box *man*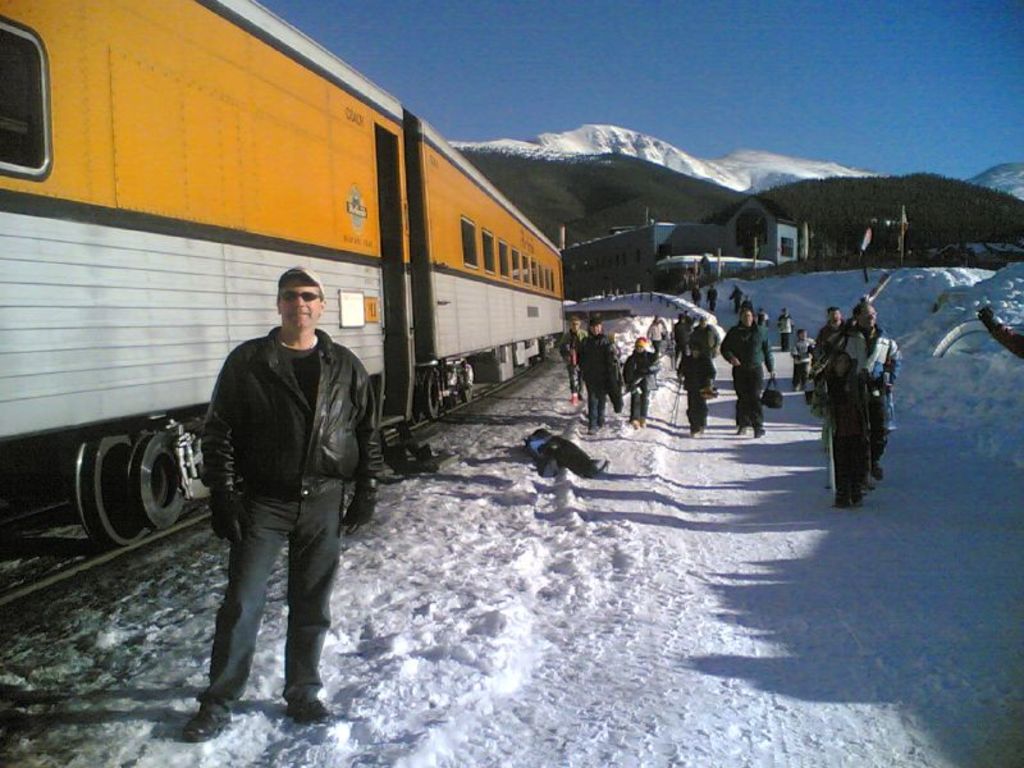
(831,301,899,494)
